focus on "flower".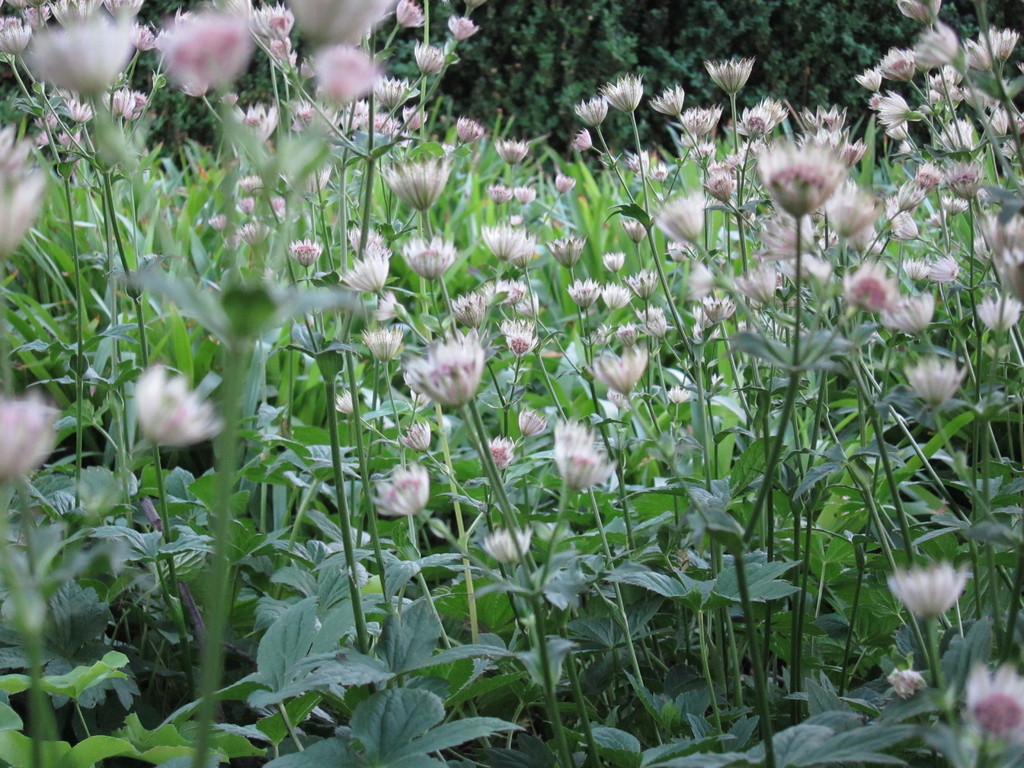
Focused at crop(701, 56, 755, 99).
